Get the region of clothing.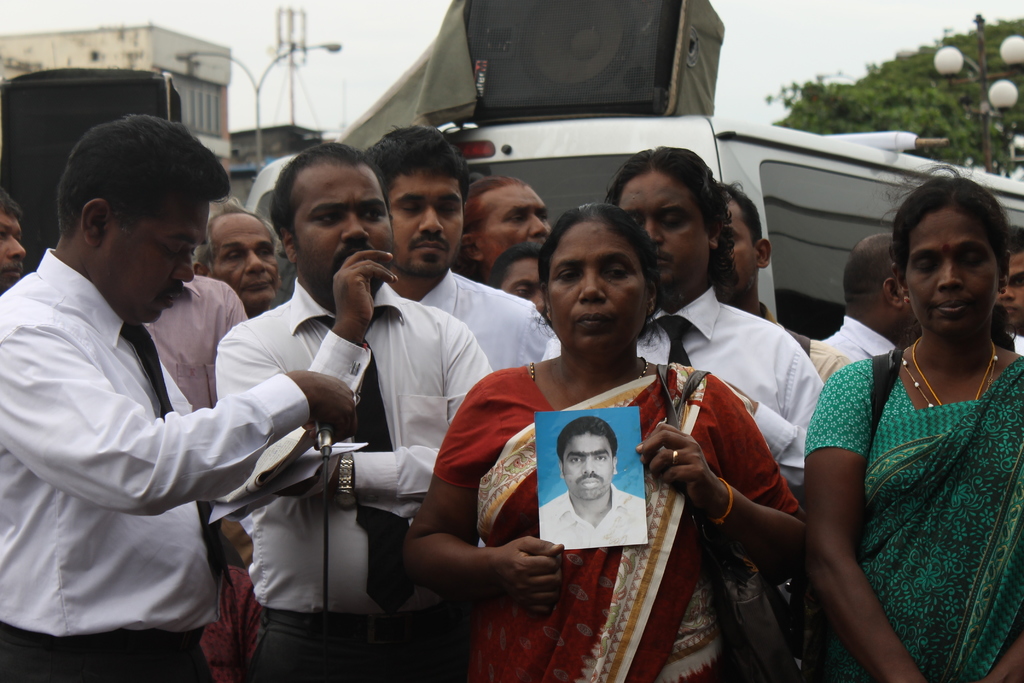
373,261,564,370.
